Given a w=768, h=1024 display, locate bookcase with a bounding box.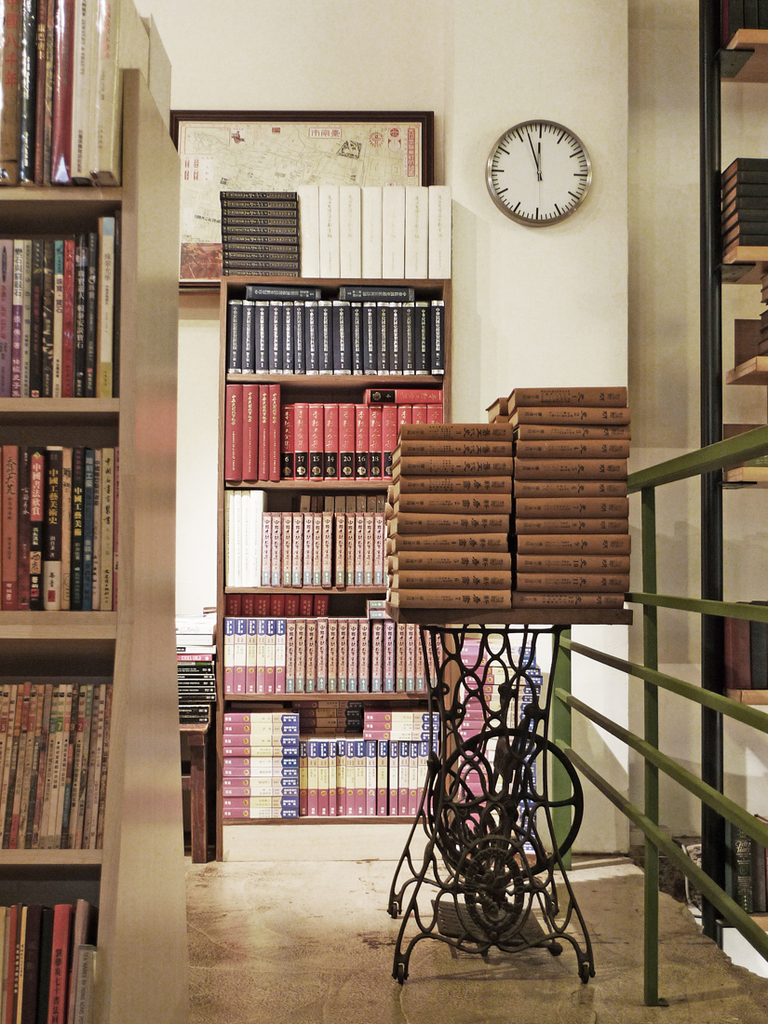
Located: left=0, top=0, right=199, bottom=1023.
